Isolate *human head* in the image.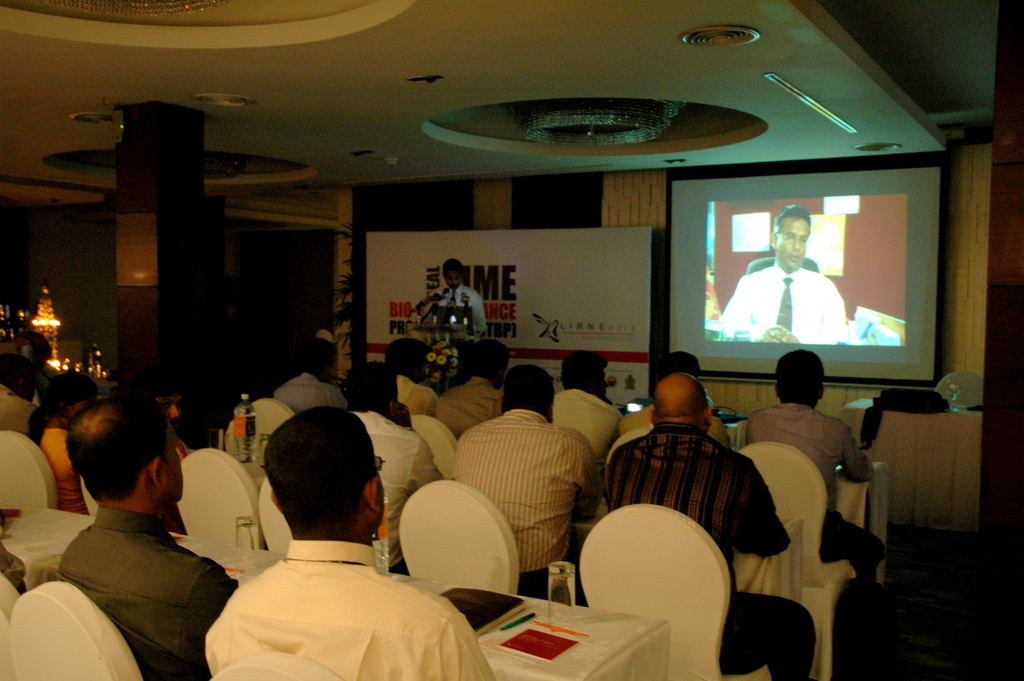
Isolated region: 343 357 394 415.
